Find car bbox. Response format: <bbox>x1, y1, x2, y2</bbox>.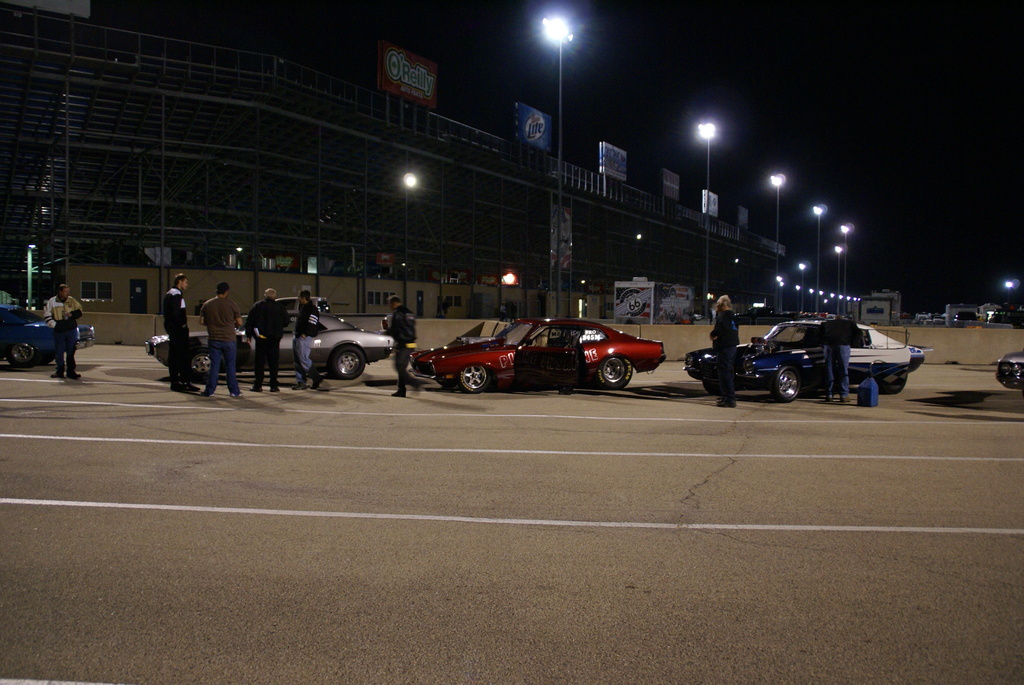
<bbox>147, 297, 390, 381</bbox>.
